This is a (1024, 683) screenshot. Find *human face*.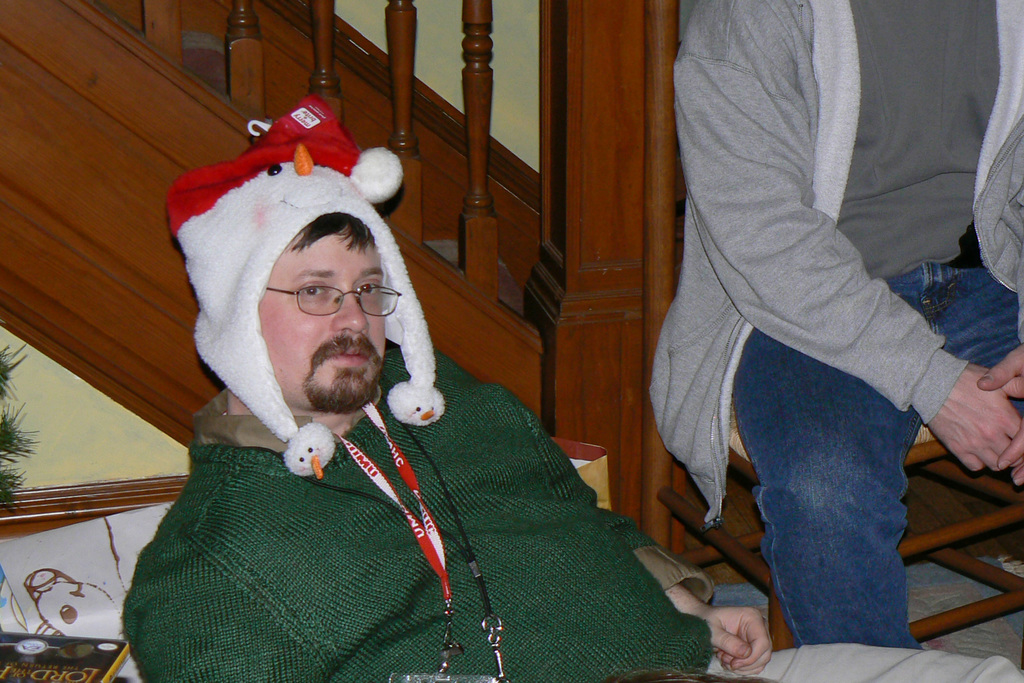
Bounding box: 259,231,385,408.
